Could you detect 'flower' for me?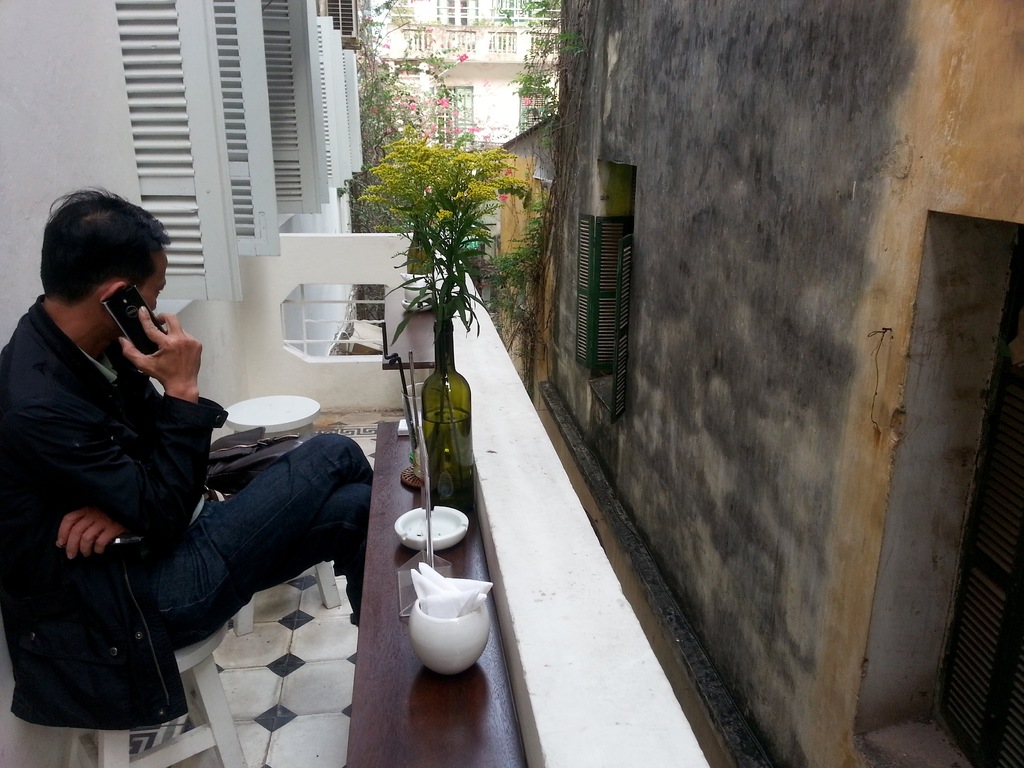
Detection result: (x1=456, y1=51, x2=468, y2=59).
